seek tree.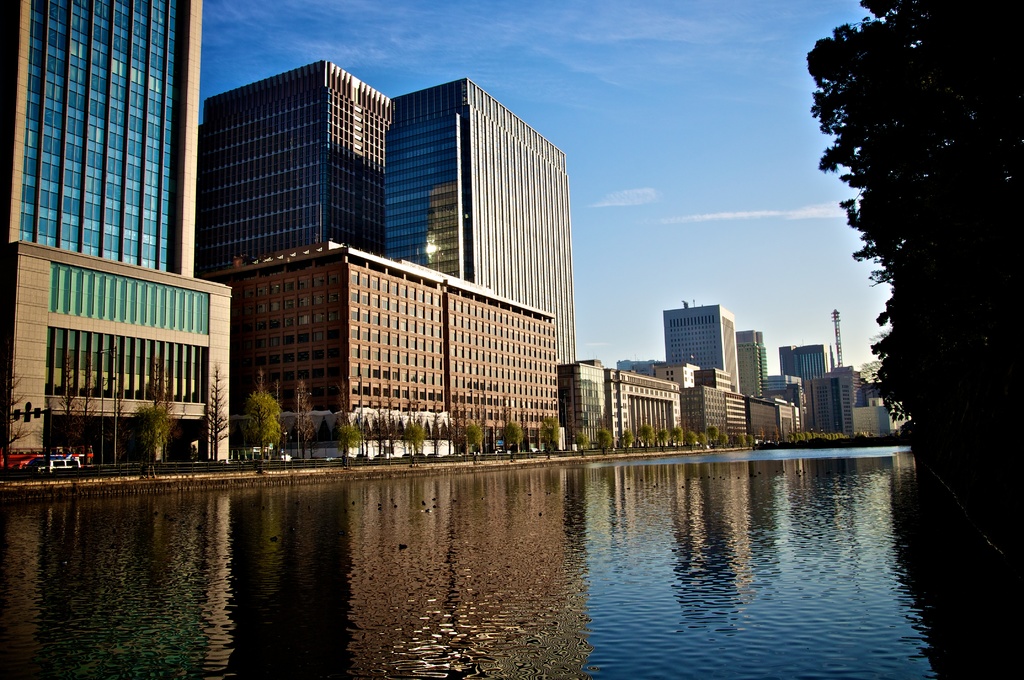
bbox=[138, 385, 182, 471].
